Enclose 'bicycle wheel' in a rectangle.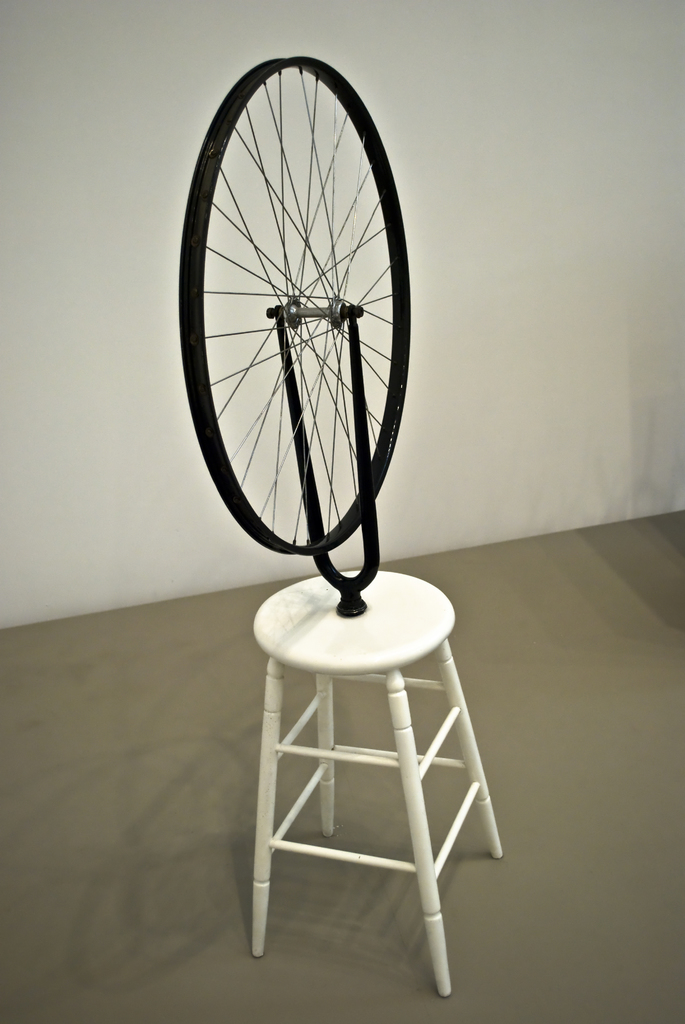
l=156, t=33, r=429, b=532.
